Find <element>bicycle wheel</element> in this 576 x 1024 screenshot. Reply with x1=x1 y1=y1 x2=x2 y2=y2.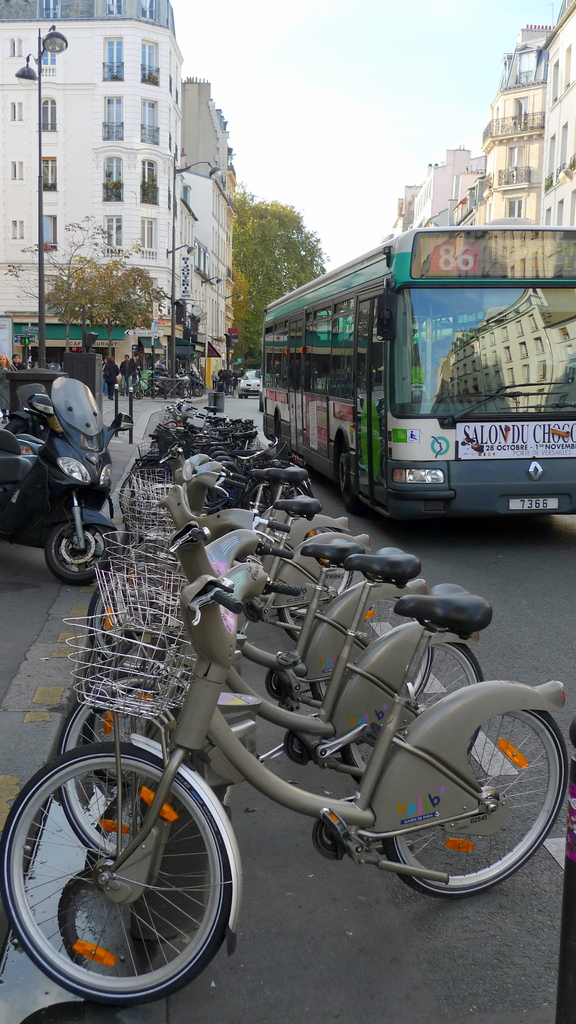
x1=282 y1=563 x2=357 y2=638.
